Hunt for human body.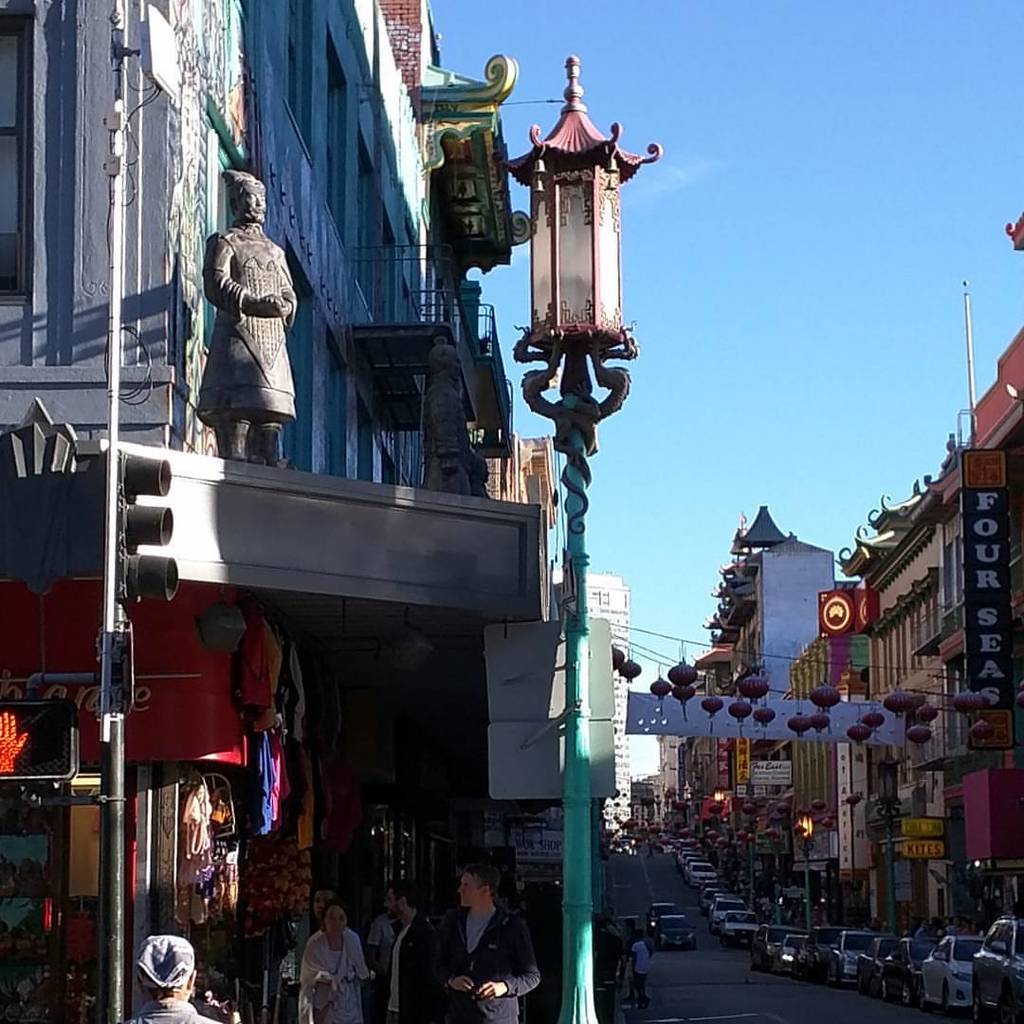
Hunted down at 123:924:223:1023.
